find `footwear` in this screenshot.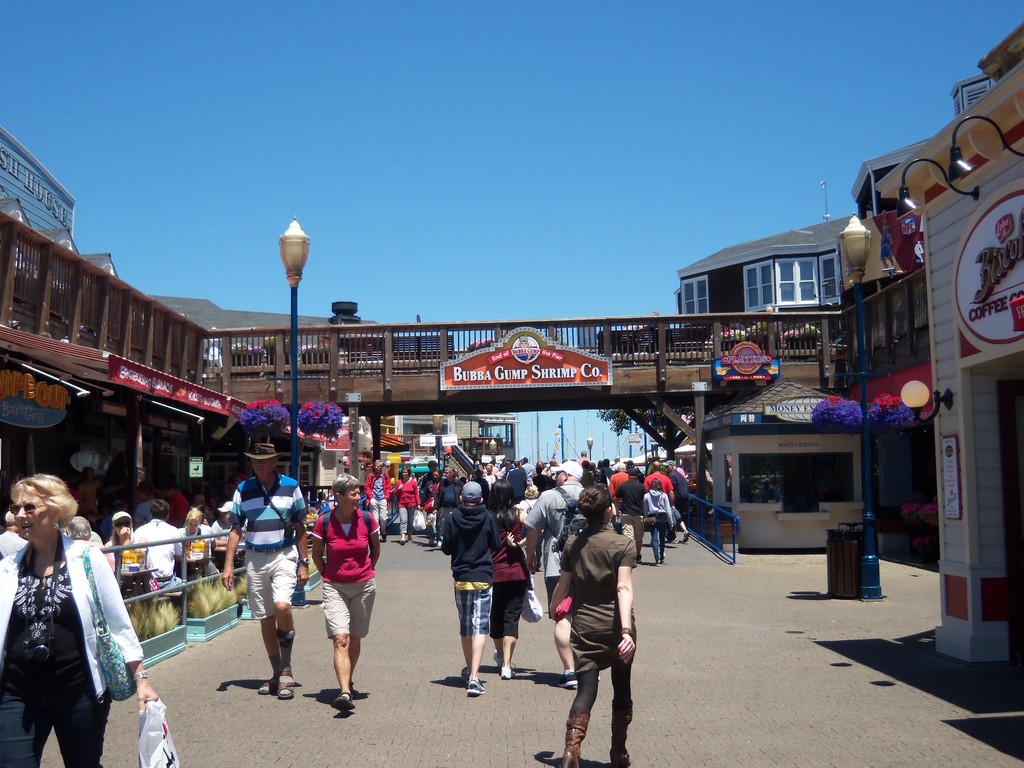
The bounding box for `footwear` is rect(458, 666, 483, 698).
